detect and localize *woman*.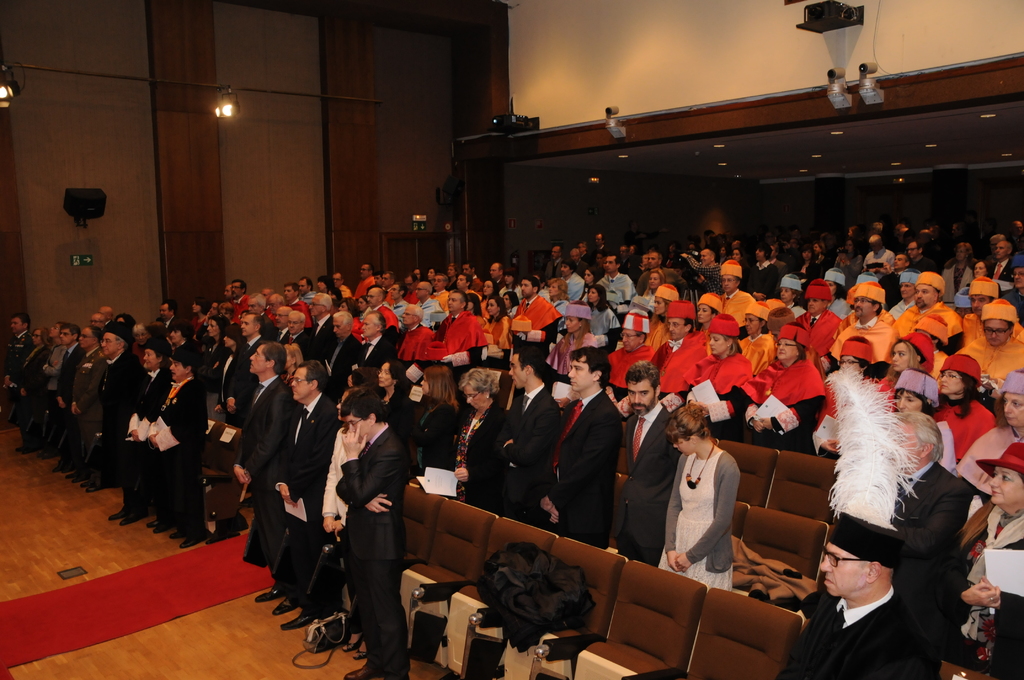
Localized at Rect(473, 278, 494, 302).
